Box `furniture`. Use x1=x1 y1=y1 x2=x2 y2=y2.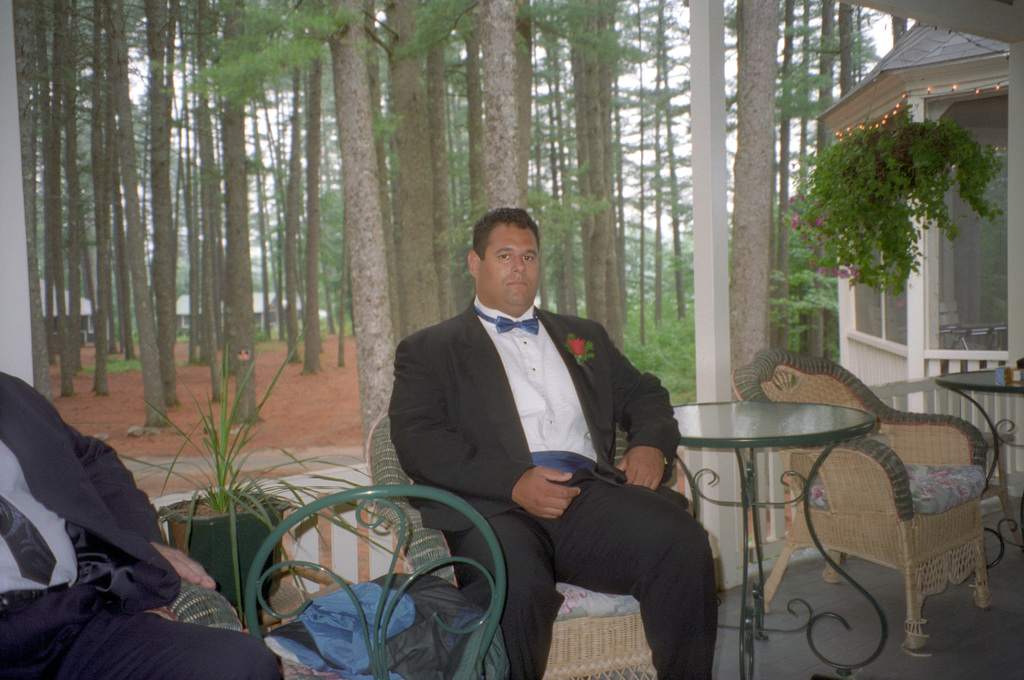
x1=730 y1=346 x2=993 y2=658.
